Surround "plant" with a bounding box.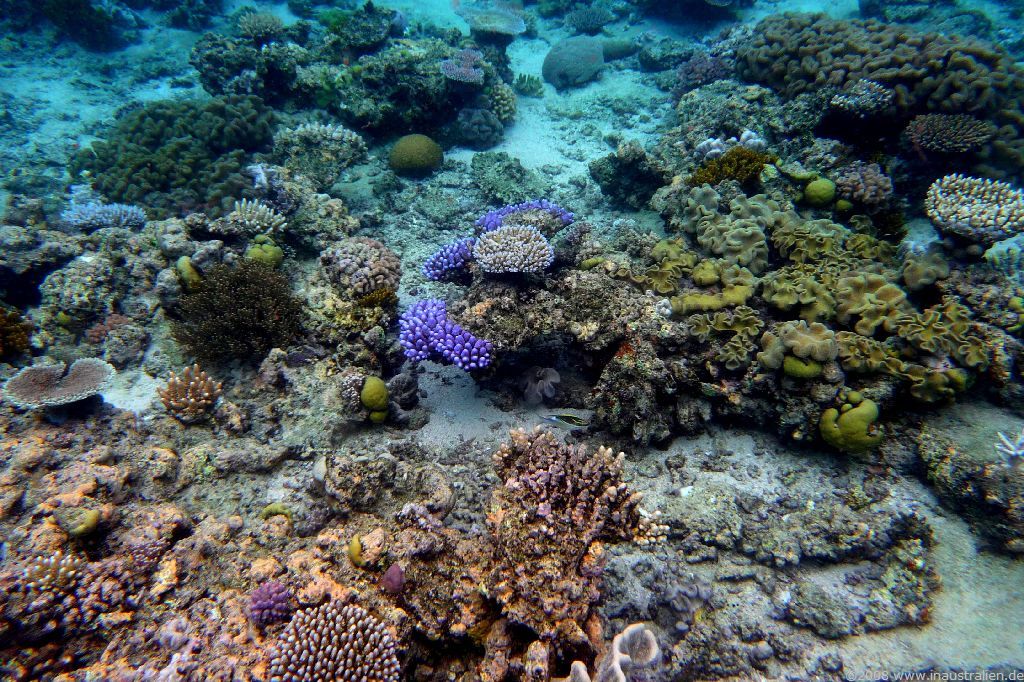
<box>477,199,577,235</box>.
